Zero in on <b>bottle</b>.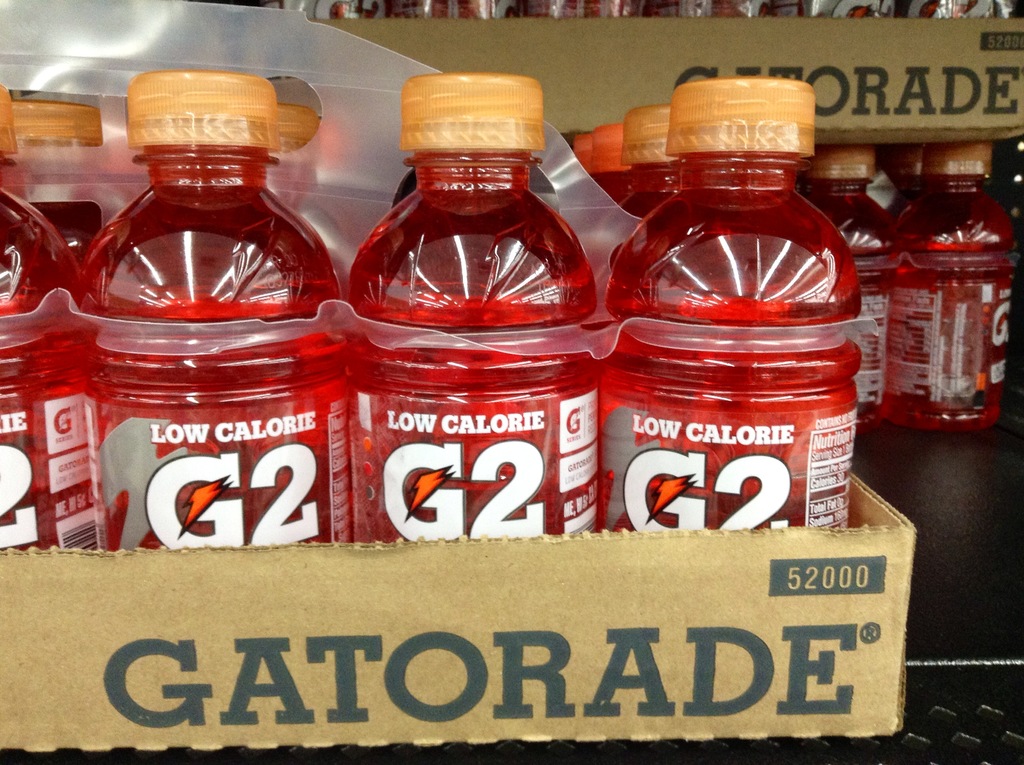
Zeroed in: 615/103/679/218.
